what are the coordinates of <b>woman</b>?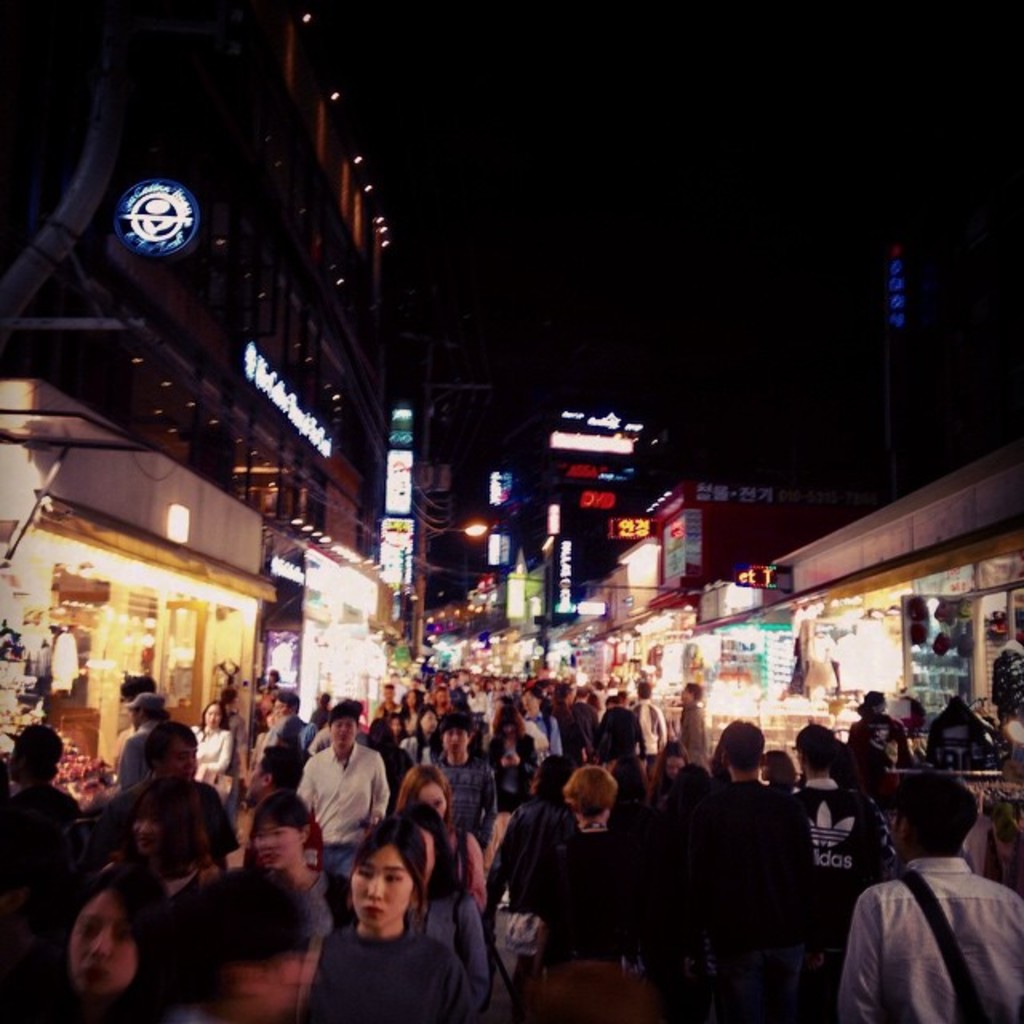
394/802/488/1022.
